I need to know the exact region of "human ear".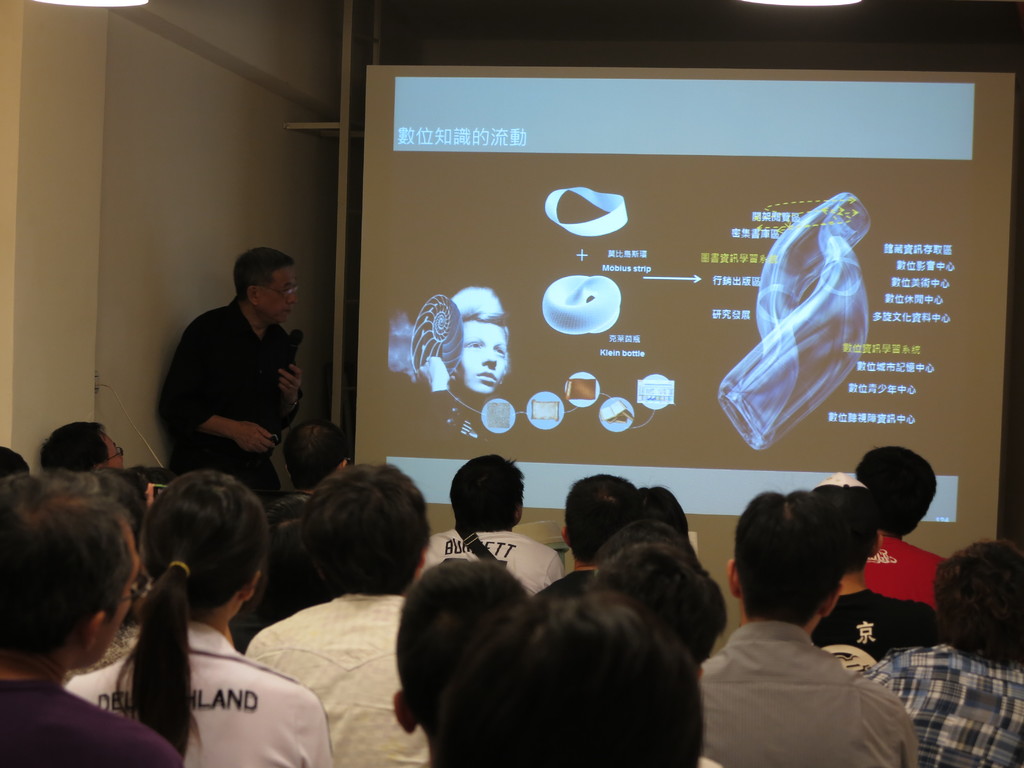
Region: left=729, top=556, right=737, bottom=598.
